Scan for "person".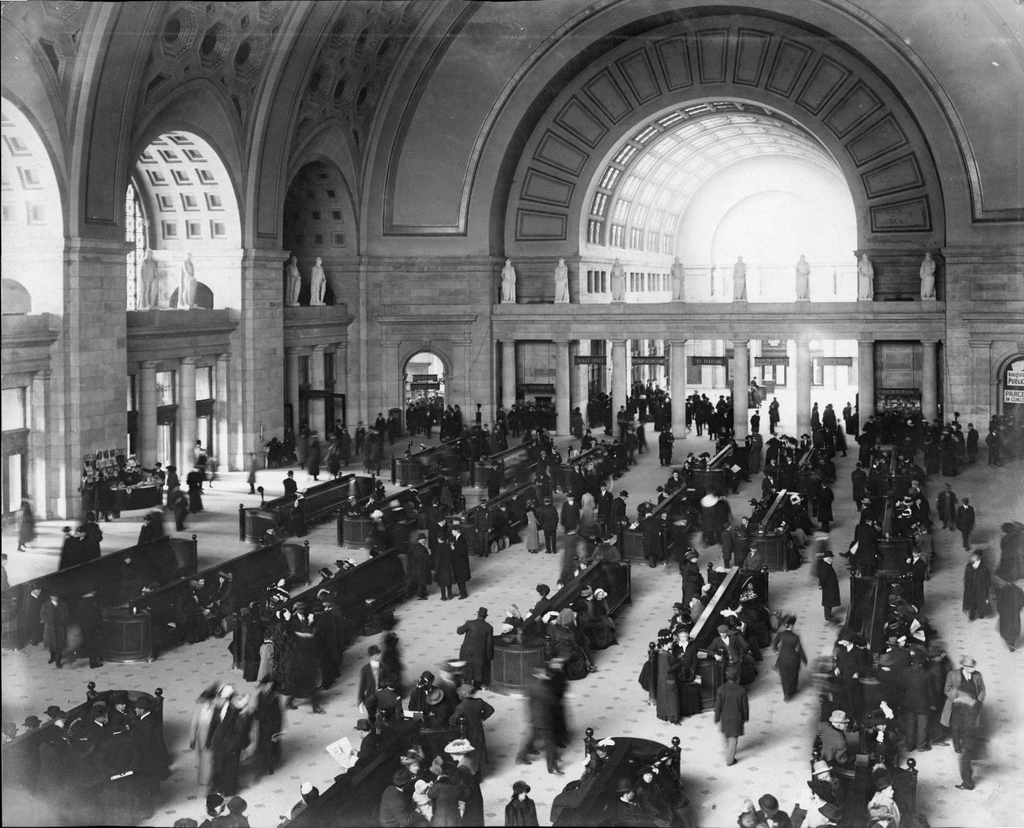
Scan result: locate(590, 588, 613, 629).
